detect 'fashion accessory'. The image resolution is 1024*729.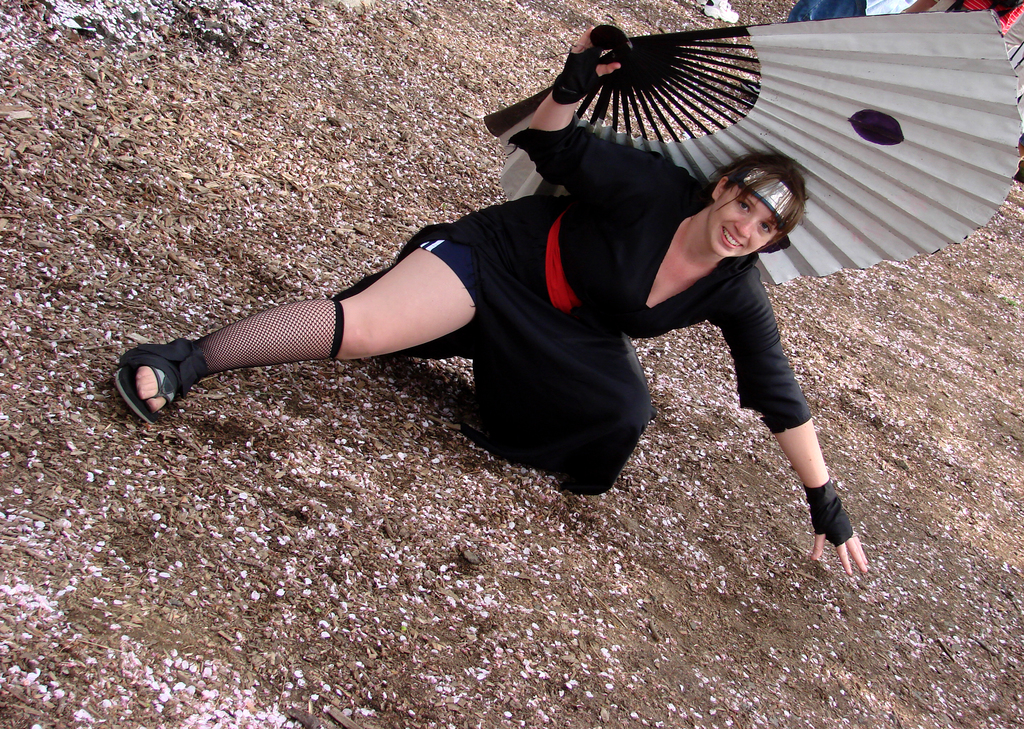
552, 47, 601, 107.
